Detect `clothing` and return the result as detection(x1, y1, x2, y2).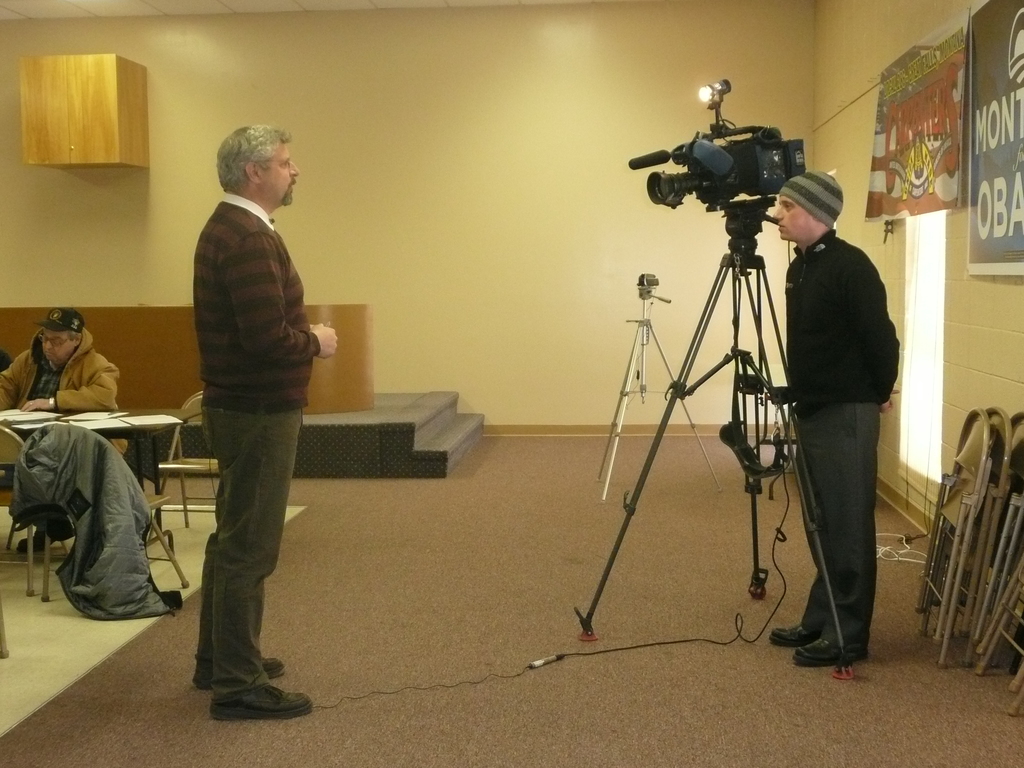
detection(0, 327, 129, 458).
